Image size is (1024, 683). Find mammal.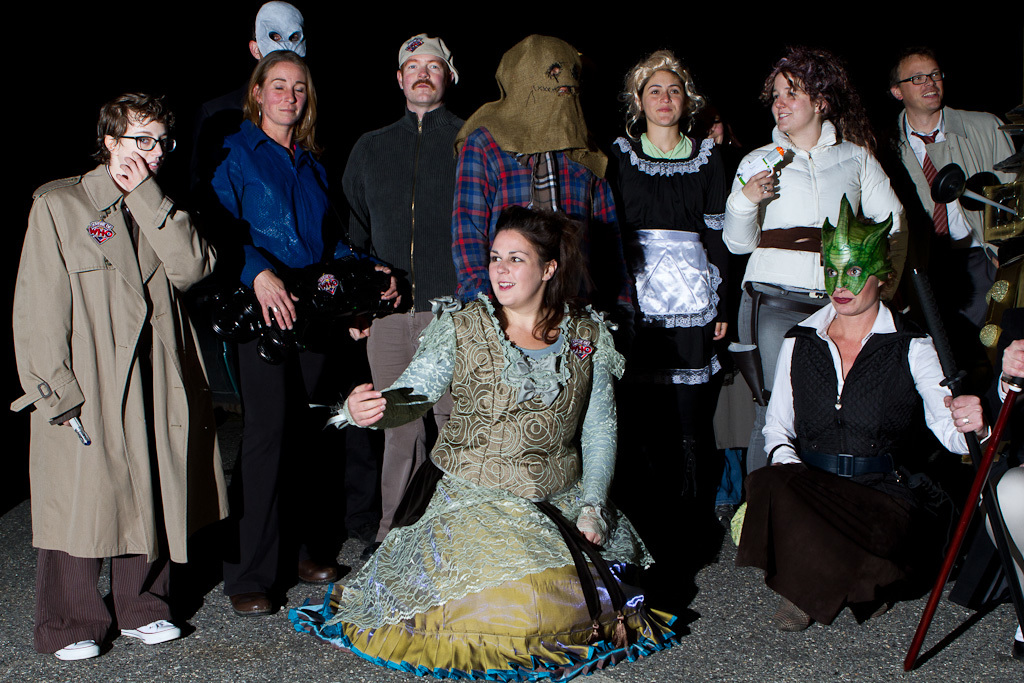
crop(454, 34, 629, 563).
